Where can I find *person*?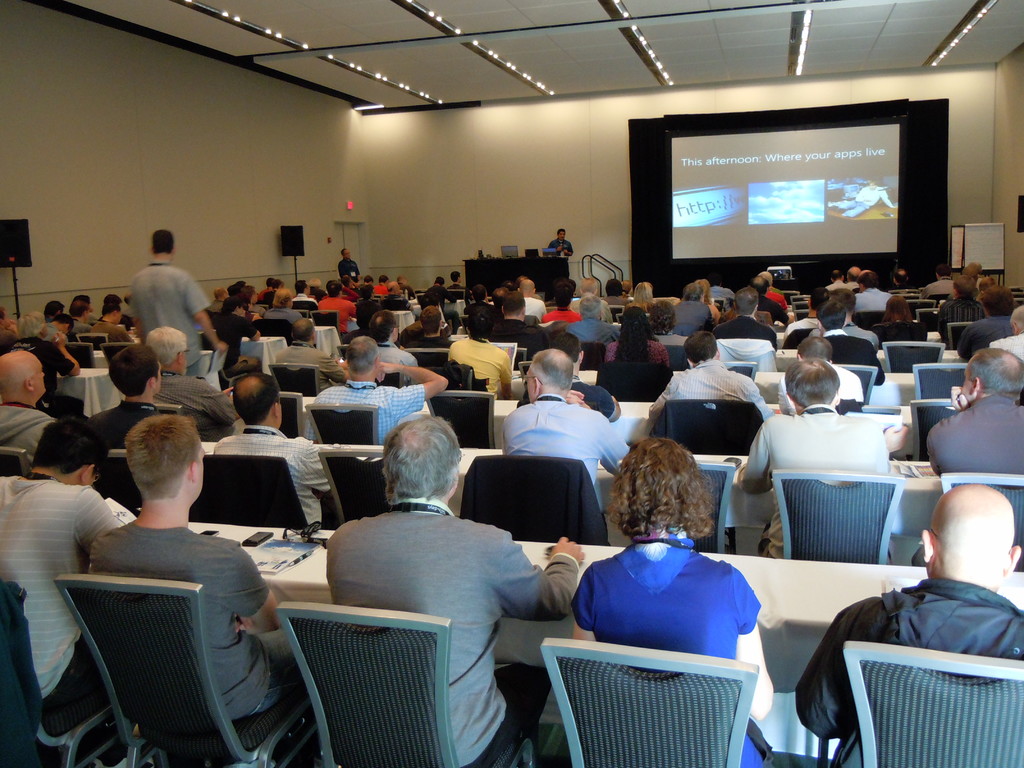
You can find it at pyautogui.locateOnScreen(321, 415, 585, 767).
